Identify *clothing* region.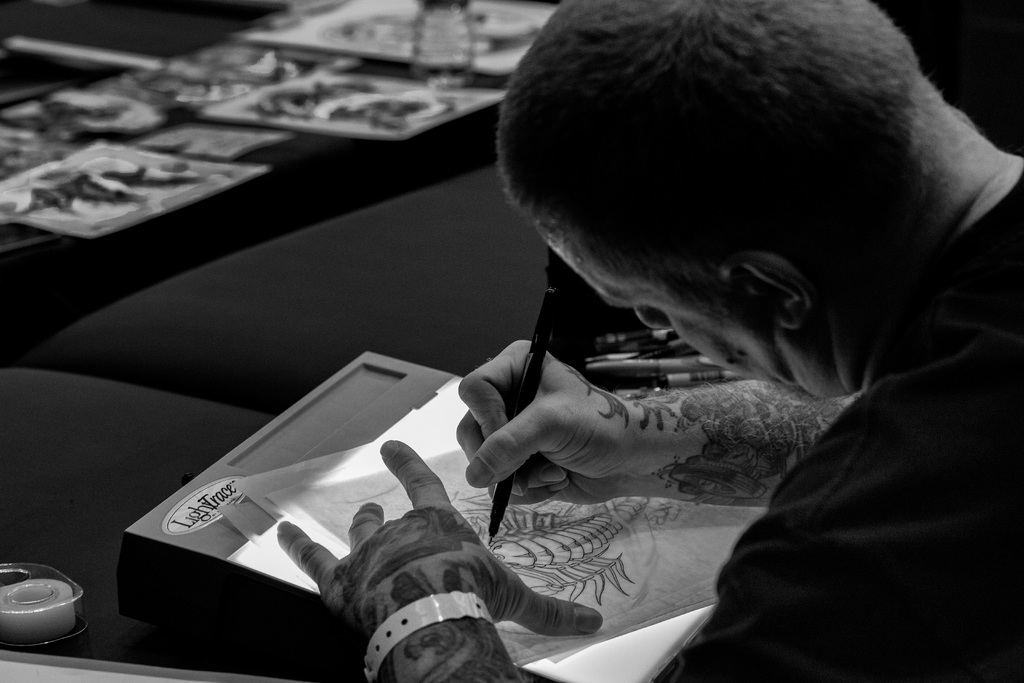
Region: l=648, t=152, r=1023, b=682.
